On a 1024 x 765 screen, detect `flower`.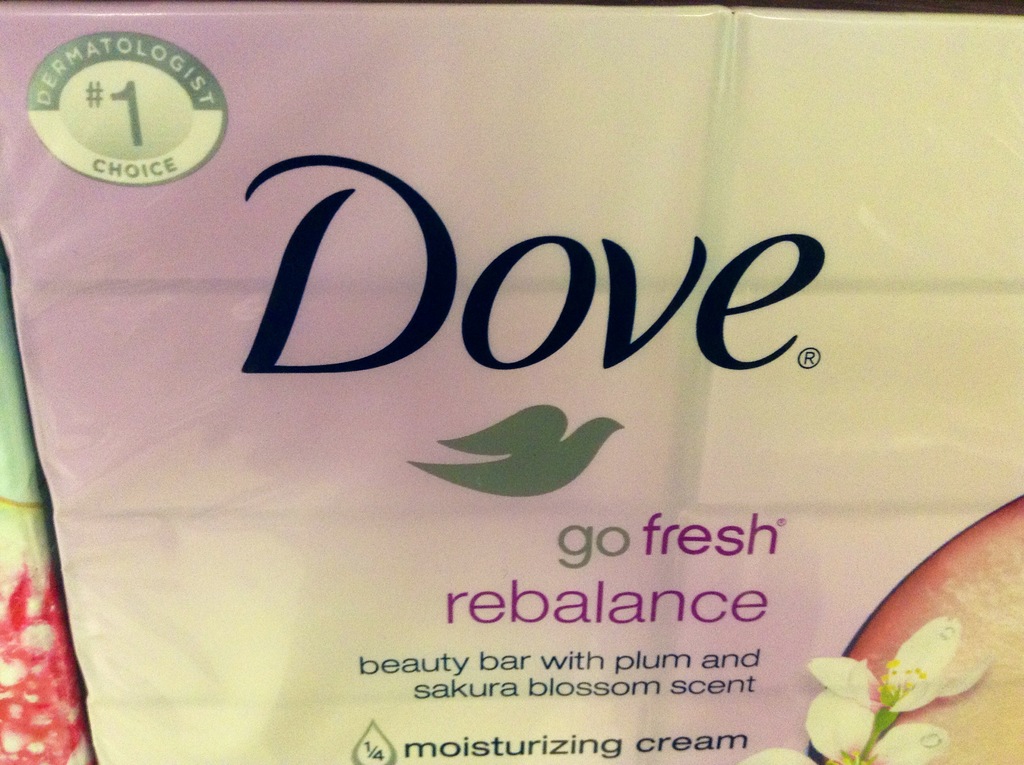
BBox(817, 623, 989, 743).
